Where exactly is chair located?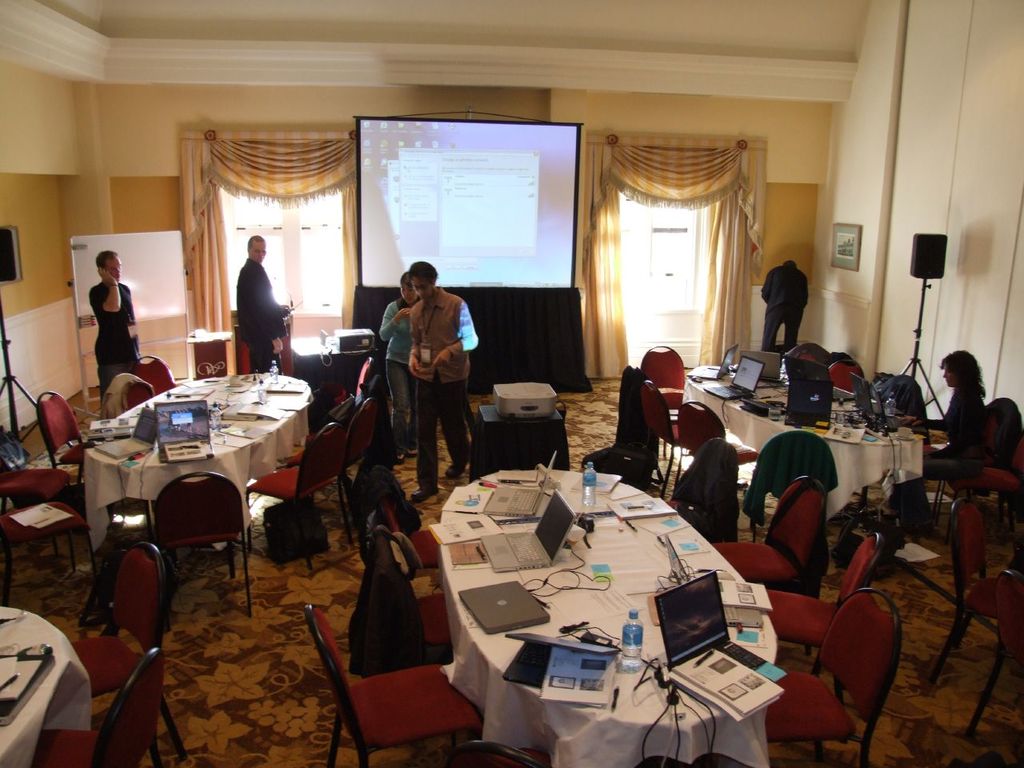
Its bounding box is detection(151, 471, 255, 614).
